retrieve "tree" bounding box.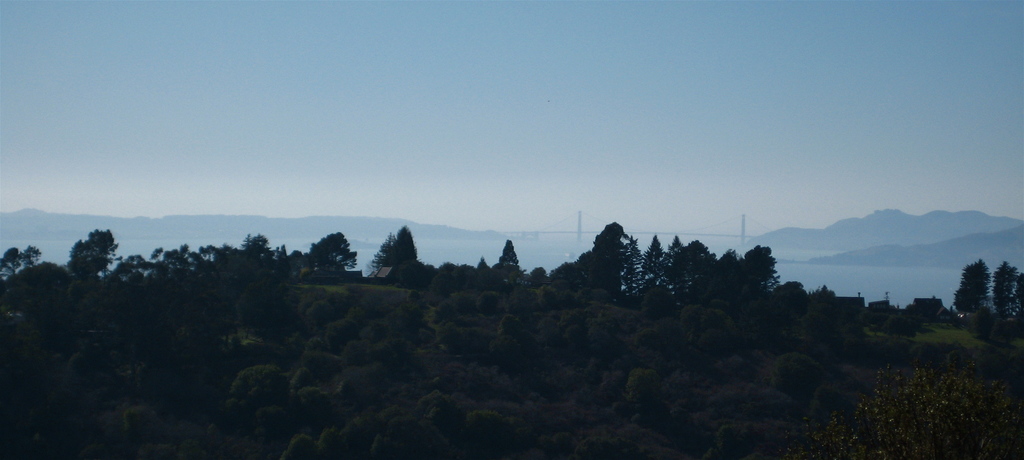
Bounding box: rect(943, 259, 988, 319).
